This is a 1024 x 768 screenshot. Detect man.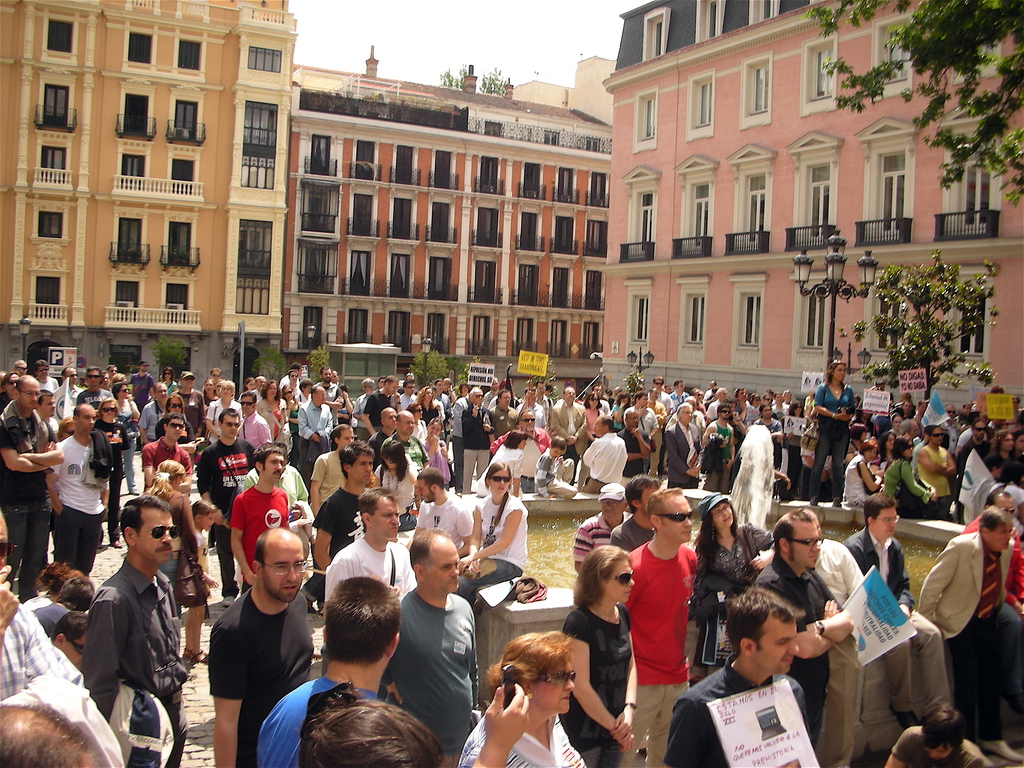
left=417, top=477, right=481, bottom=552.
